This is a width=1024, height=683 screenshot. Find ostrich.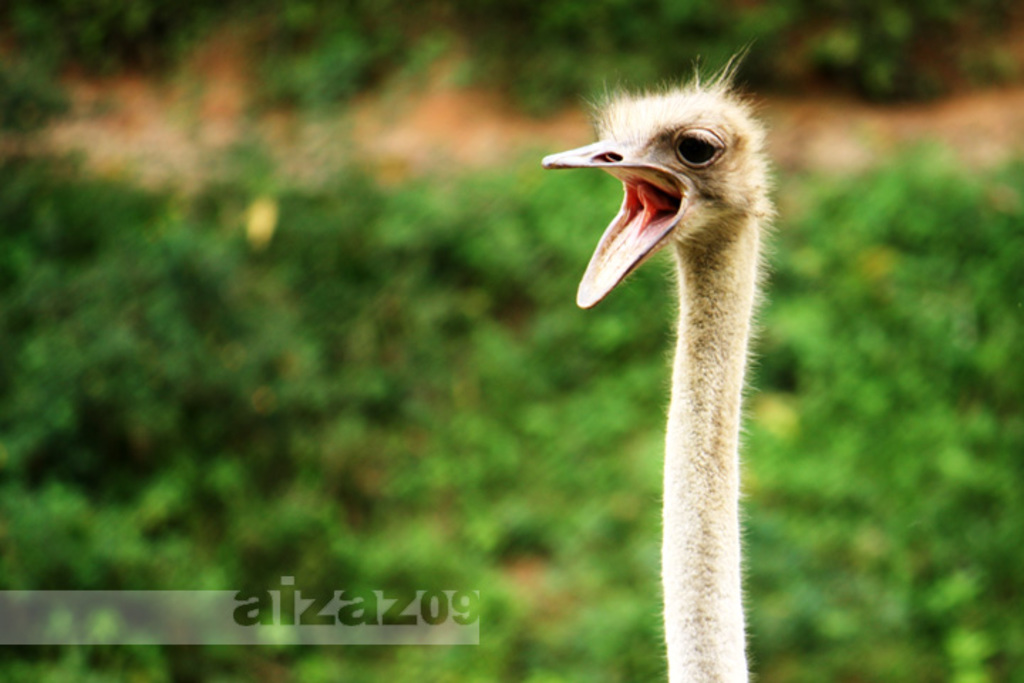
Bounding box: box(538, 80, 779, 682).
